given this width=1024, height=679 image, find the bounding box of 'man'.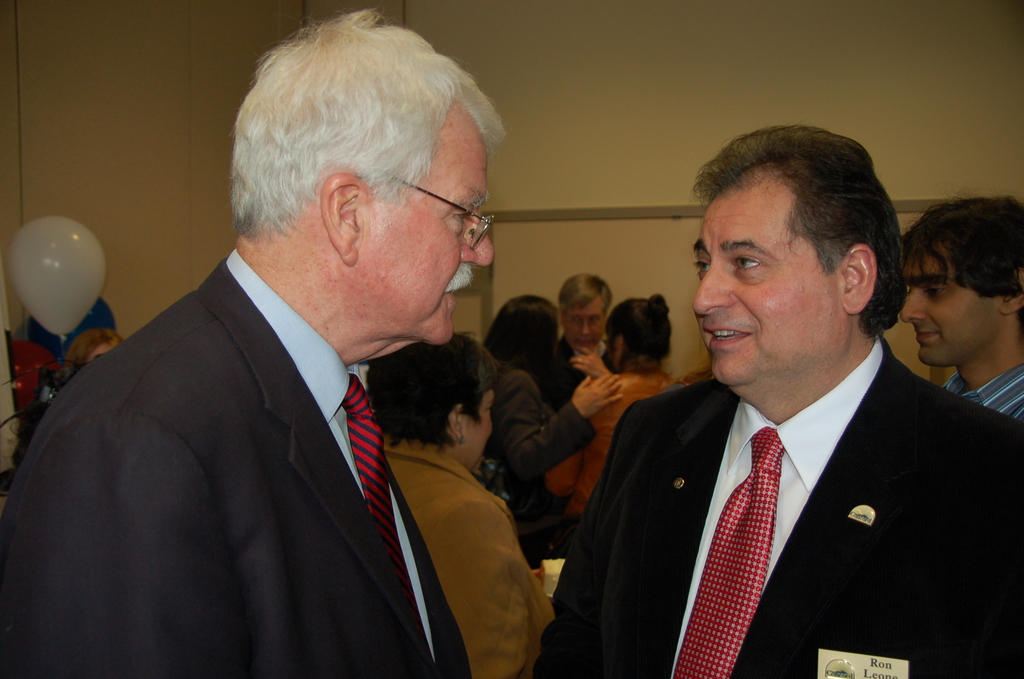
<box>529,273,620,418</box>.
